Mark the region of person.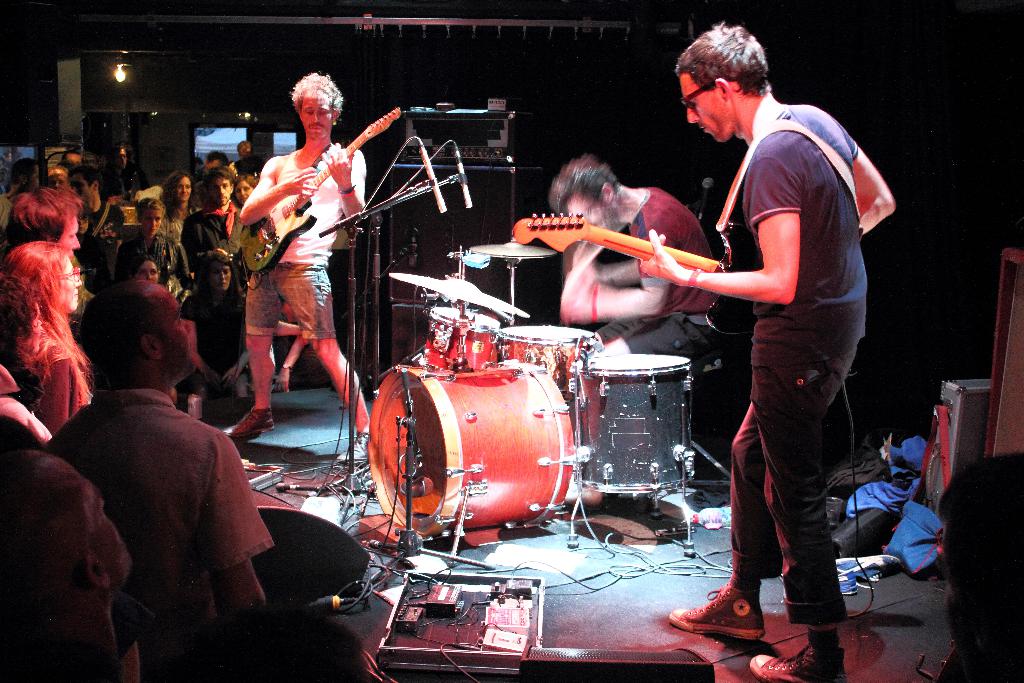
Region: [5,157,43,188].
